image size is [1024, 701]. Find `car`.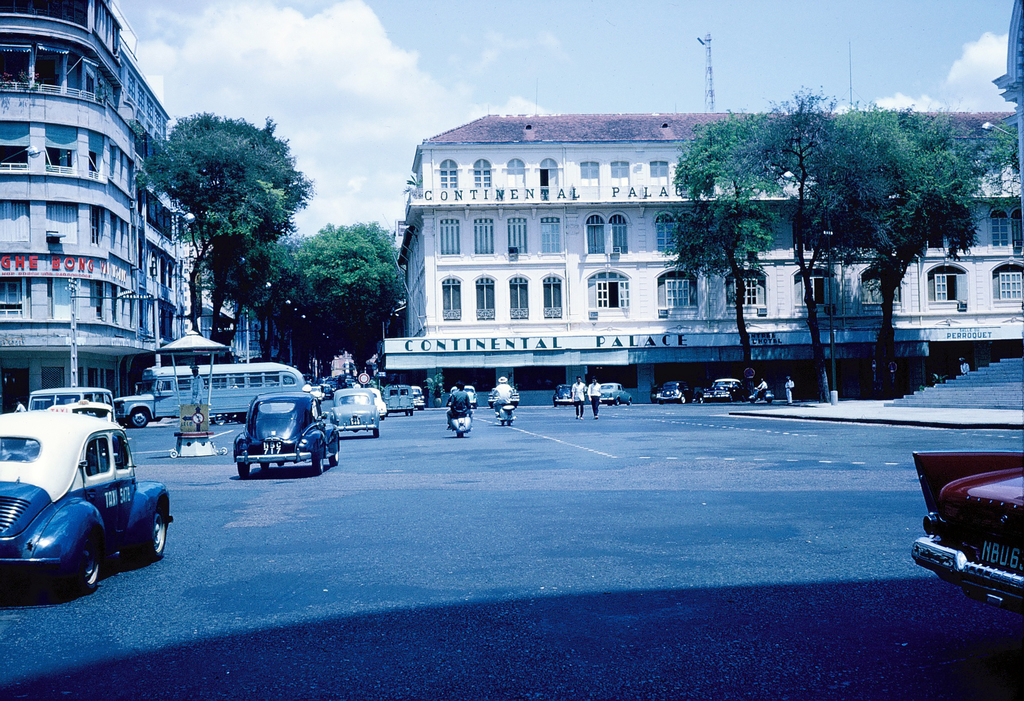
(x1=330, y1=387, x2=378, y2=438).
